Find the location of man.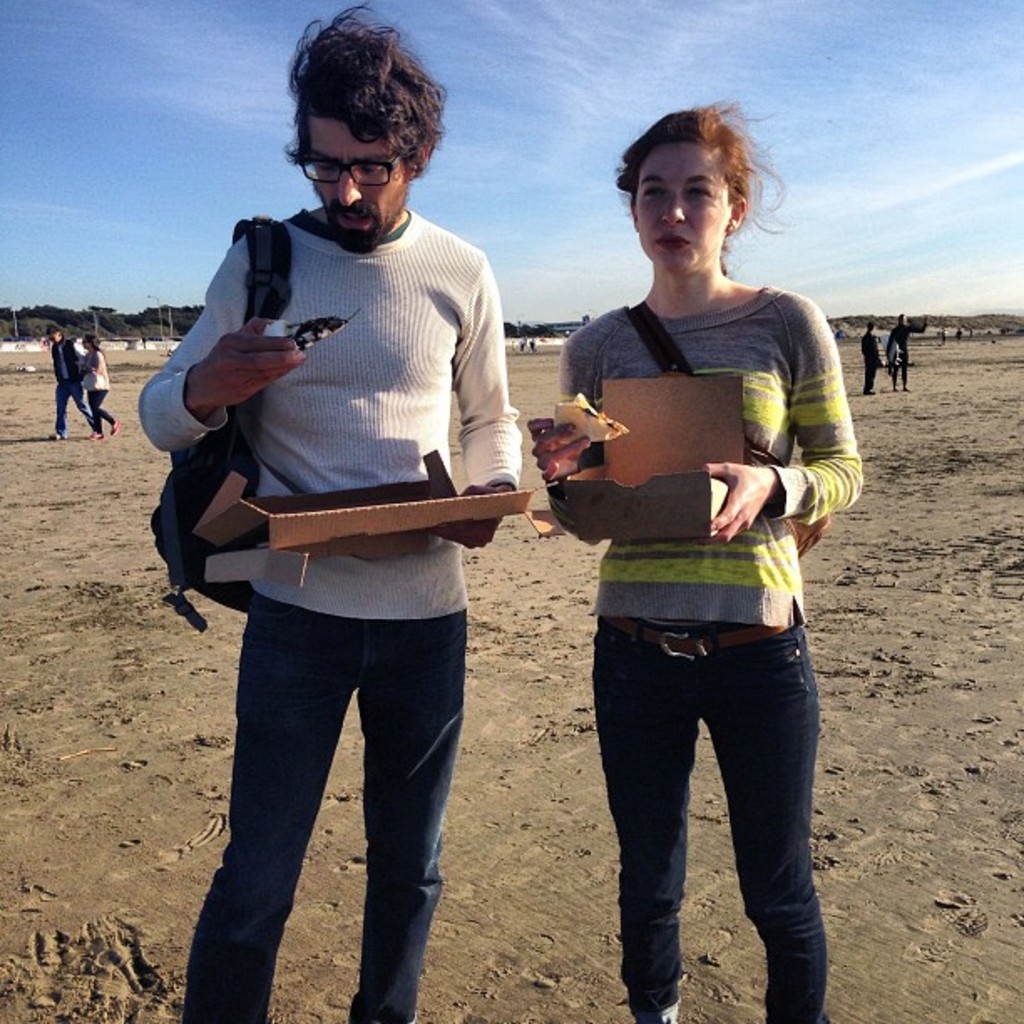
Location: <region>134, 5, 524, 1022</region>.
